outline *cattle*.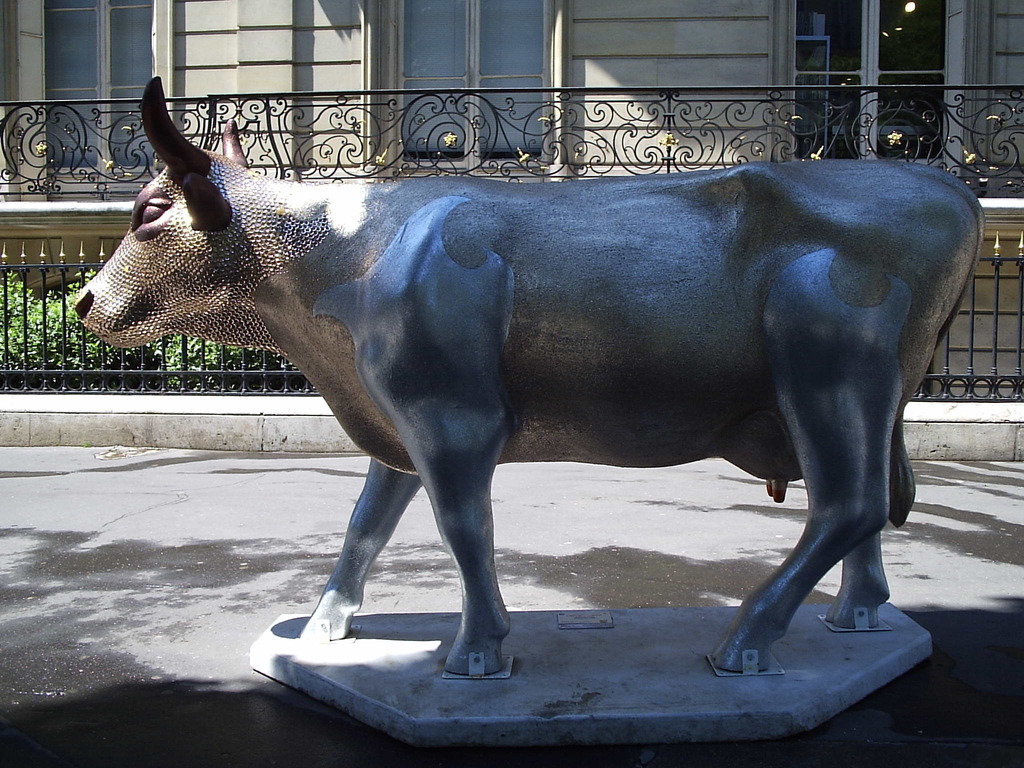
Outline: box=[111, 79, 996, 720].
